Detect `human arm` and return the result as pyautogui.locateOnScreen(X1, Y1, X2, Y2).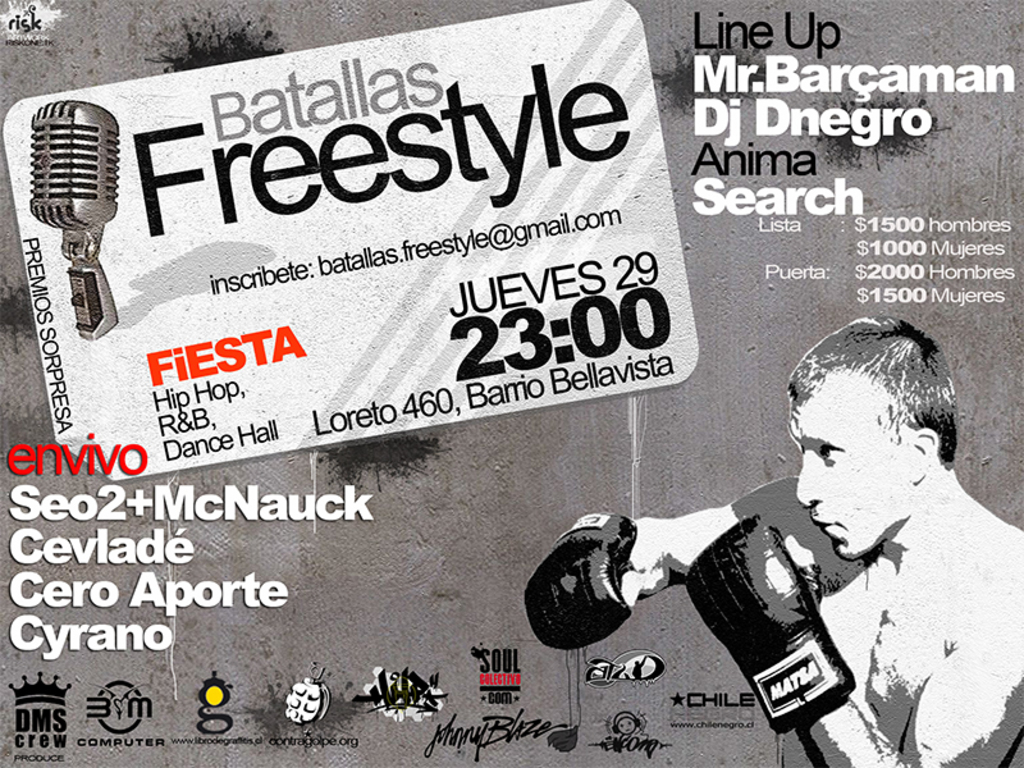
pyautogui.locateOnScreen(680, 513, 1023, 767).
